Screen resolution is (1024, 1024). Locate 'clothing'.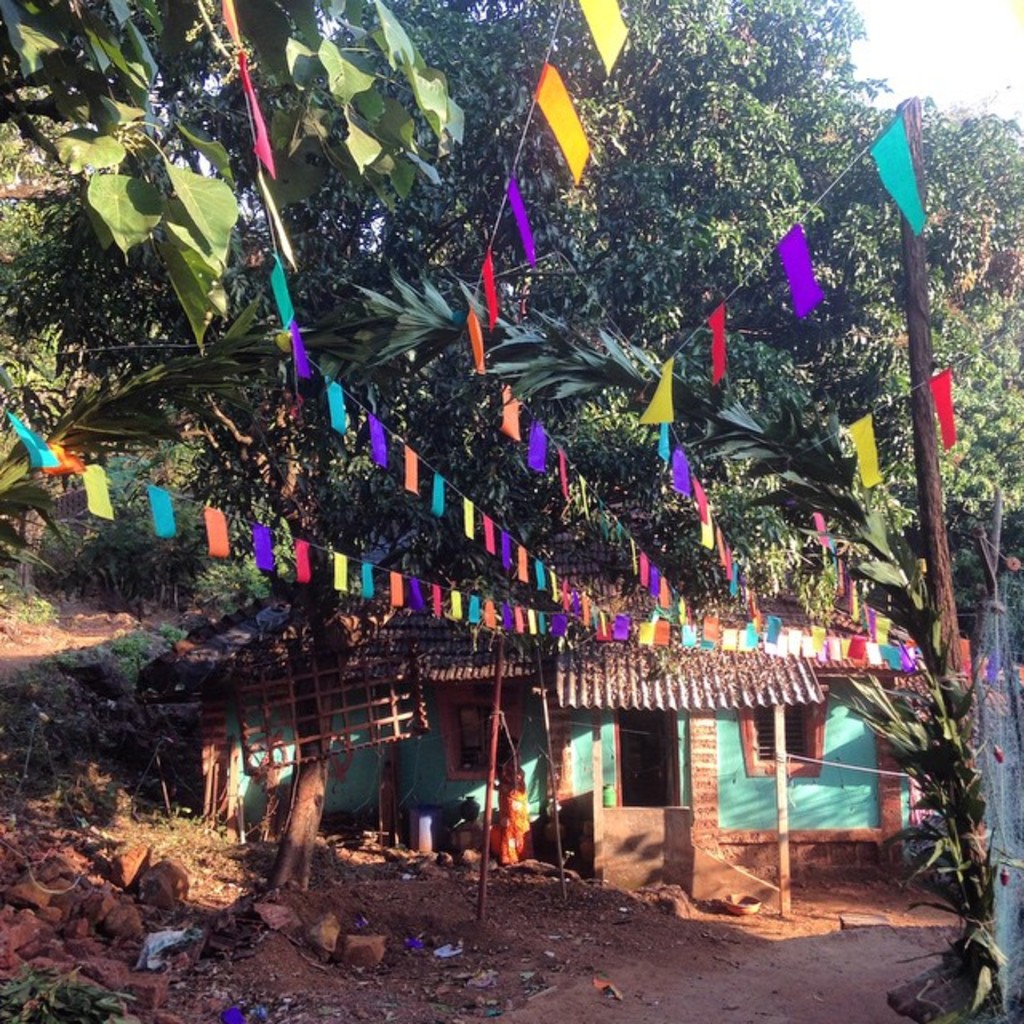
{"left": 485, "top": 752, "right": 538, "bottom": 866}.
